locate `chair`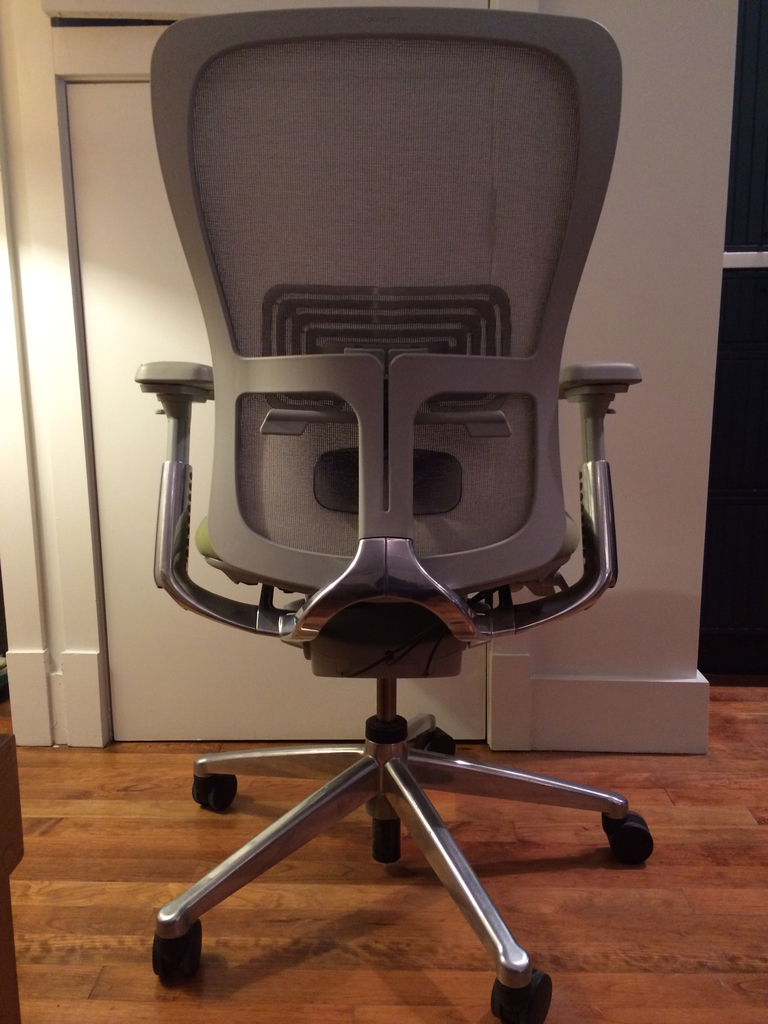
locate(135, 0, 652, 1023)
